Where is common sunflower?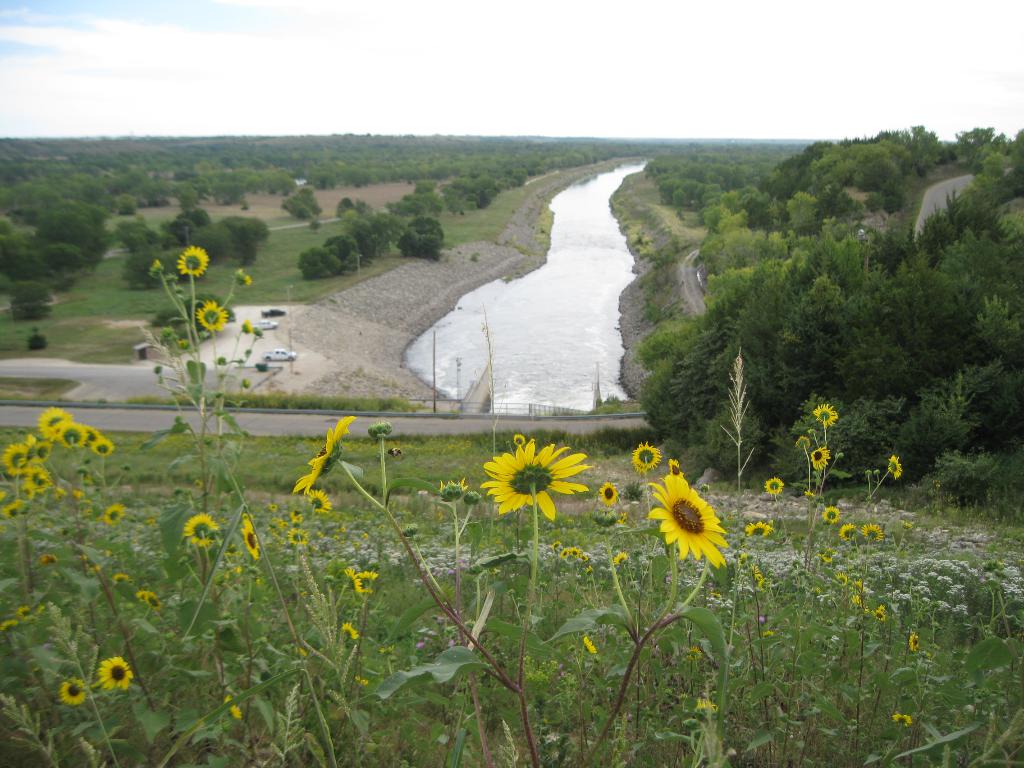
locate(1, 442, 24, 477).
